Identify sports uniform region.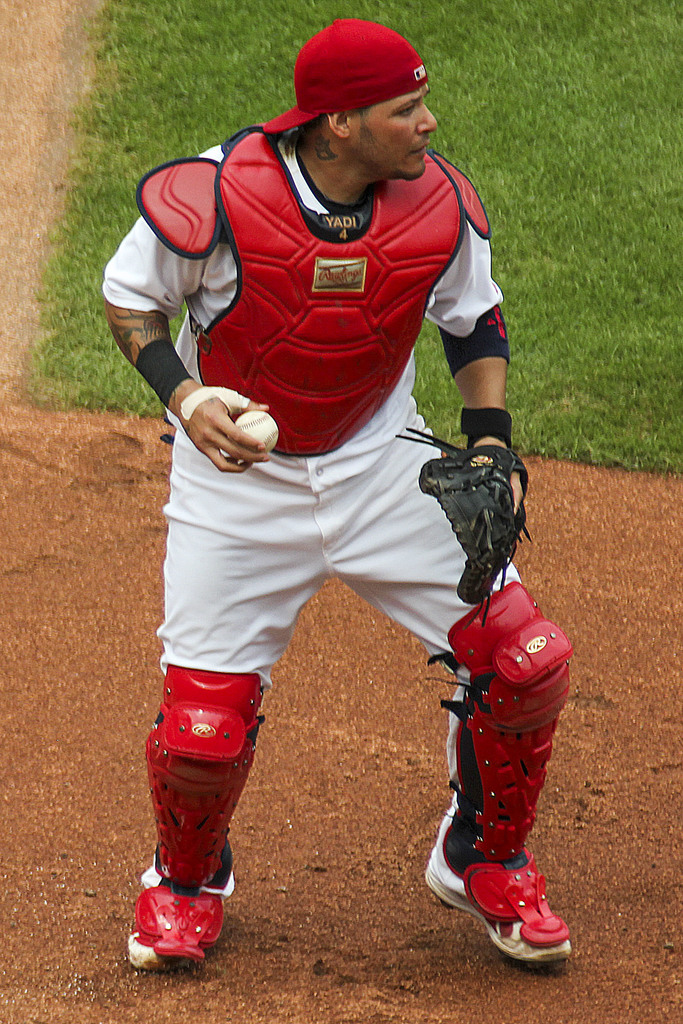
Region: BBox(82, 13, 567, 929).
